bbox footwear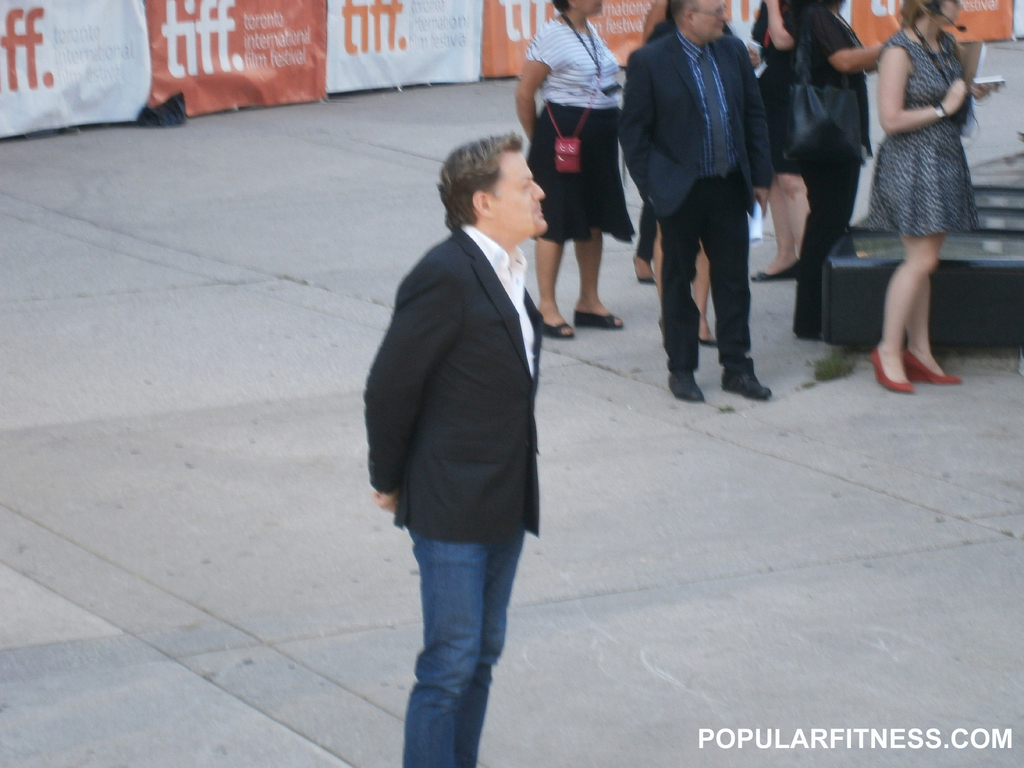
bbox(697, 336, 719, 349)
